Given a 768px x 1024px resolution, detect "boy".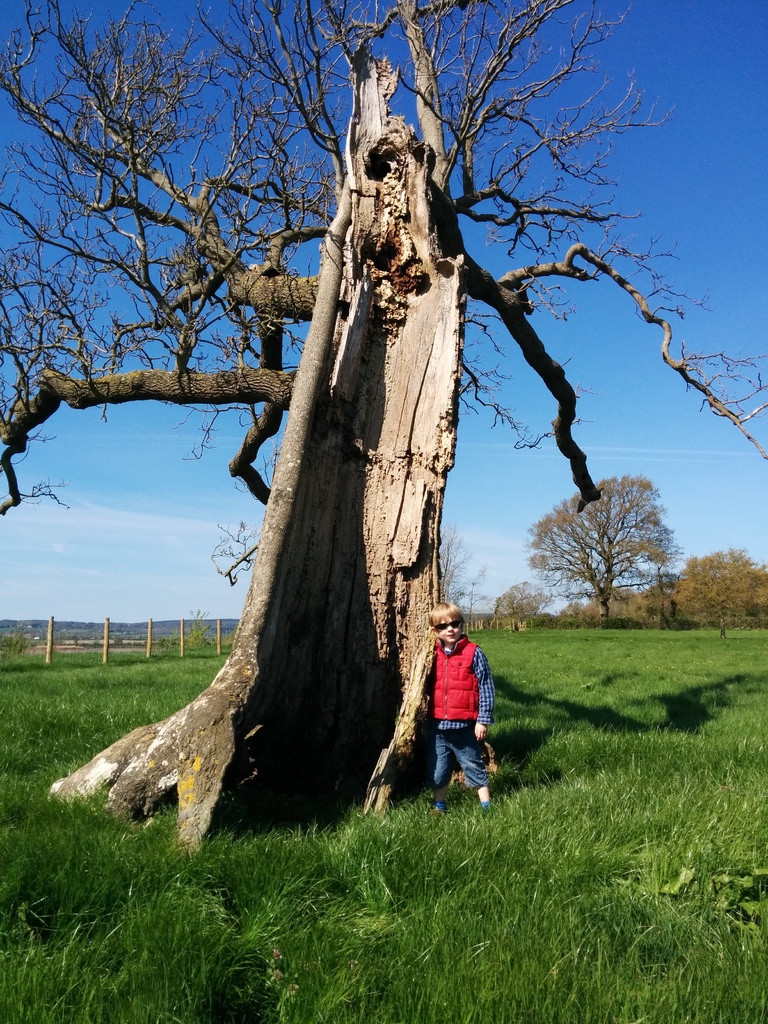
crop(420, 595, 504, 803).
